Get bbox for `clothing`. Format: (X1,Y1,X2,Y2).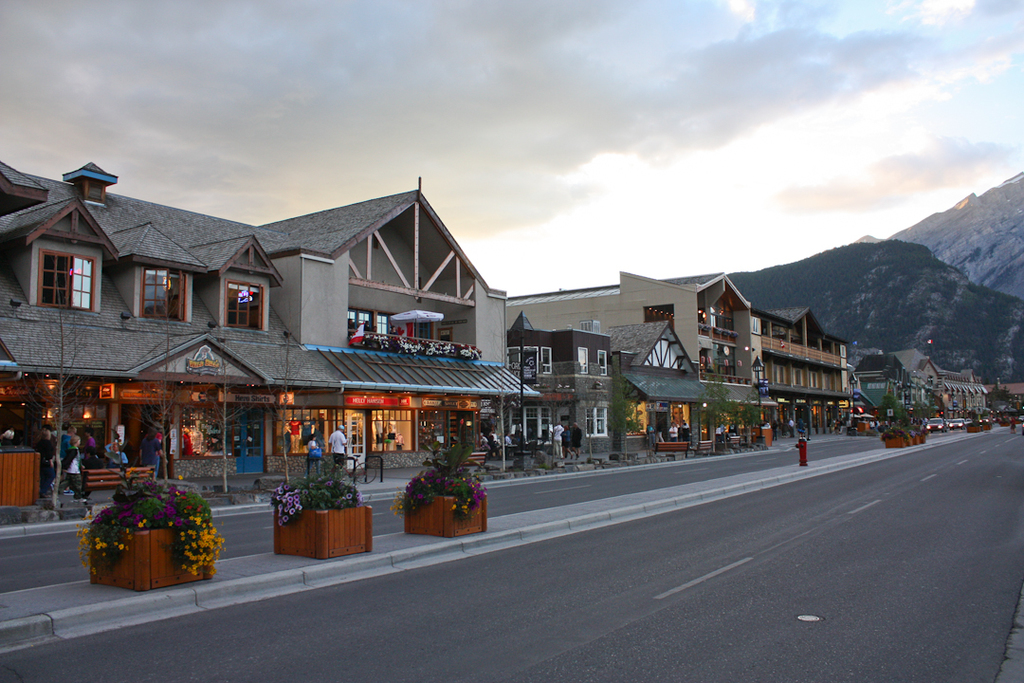
(82,434,100,456).
